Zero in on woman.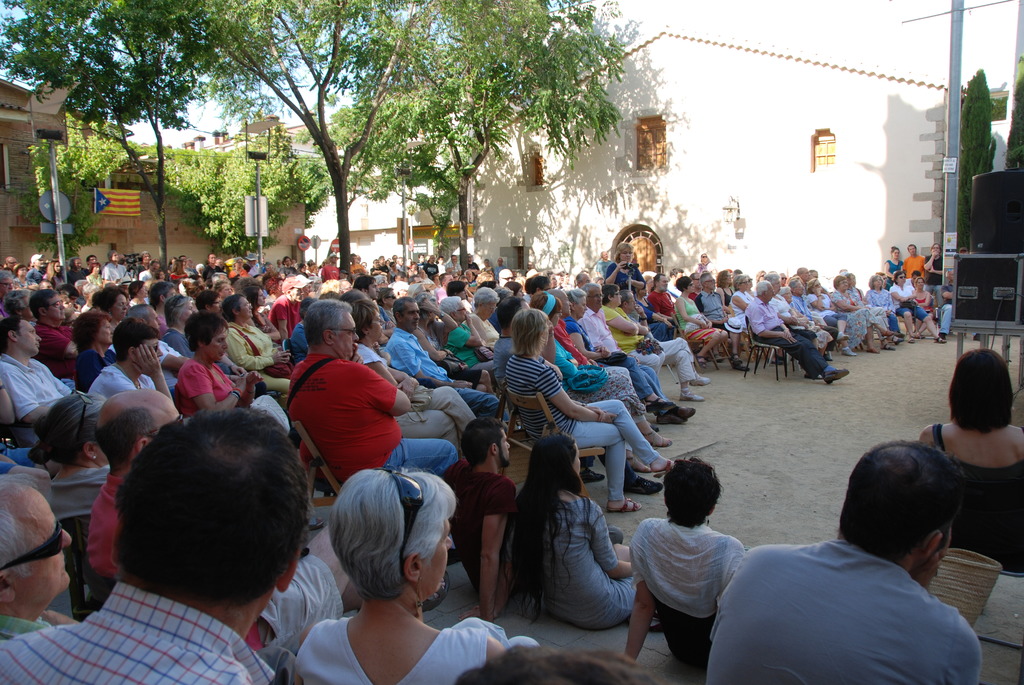
Zeroed in: locate(564, 288, 675, 413).
